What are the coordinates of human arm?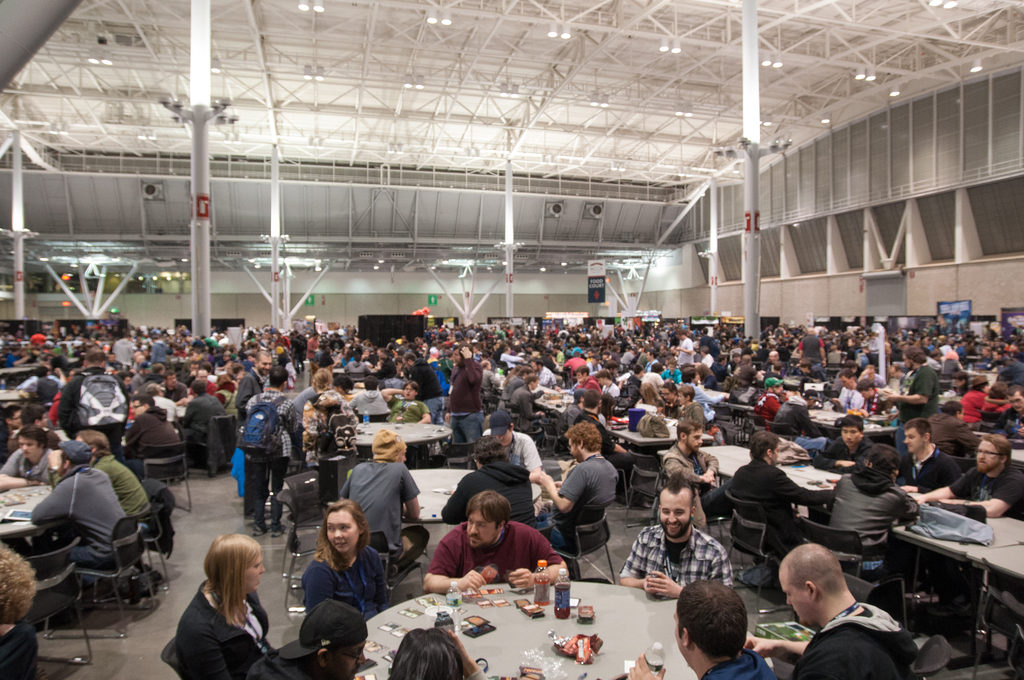
x1=881 y1=367 x2=934 y2=405.
